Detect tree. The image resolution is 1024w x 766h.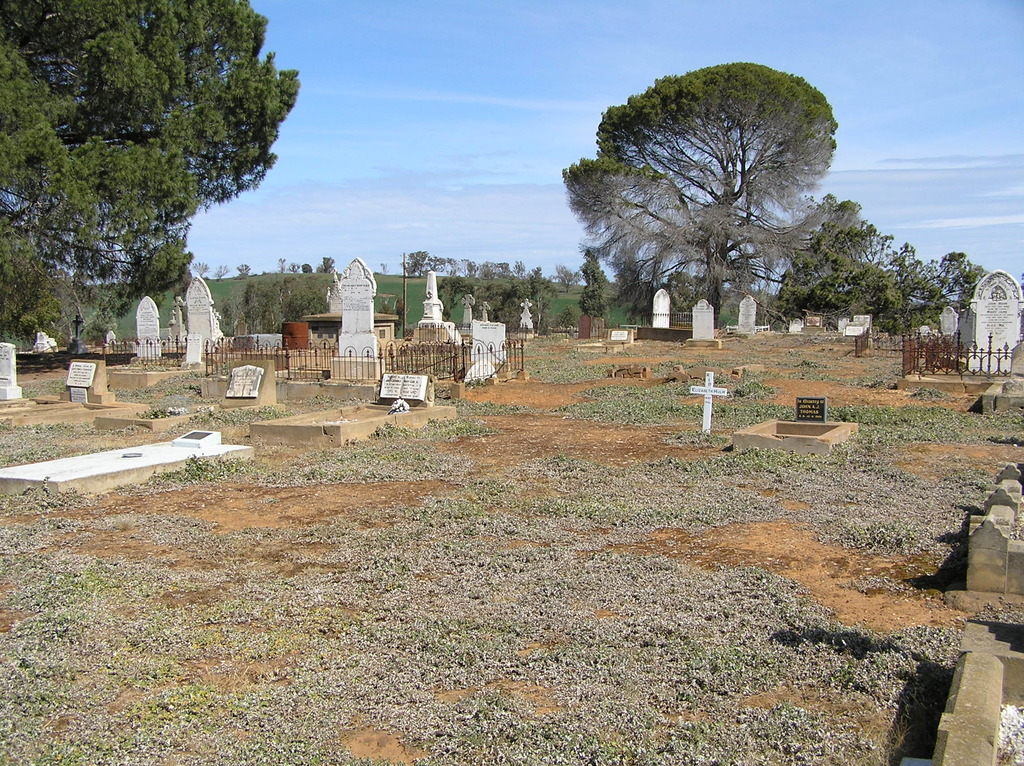
l=213, t=264, r=230, b=283.
